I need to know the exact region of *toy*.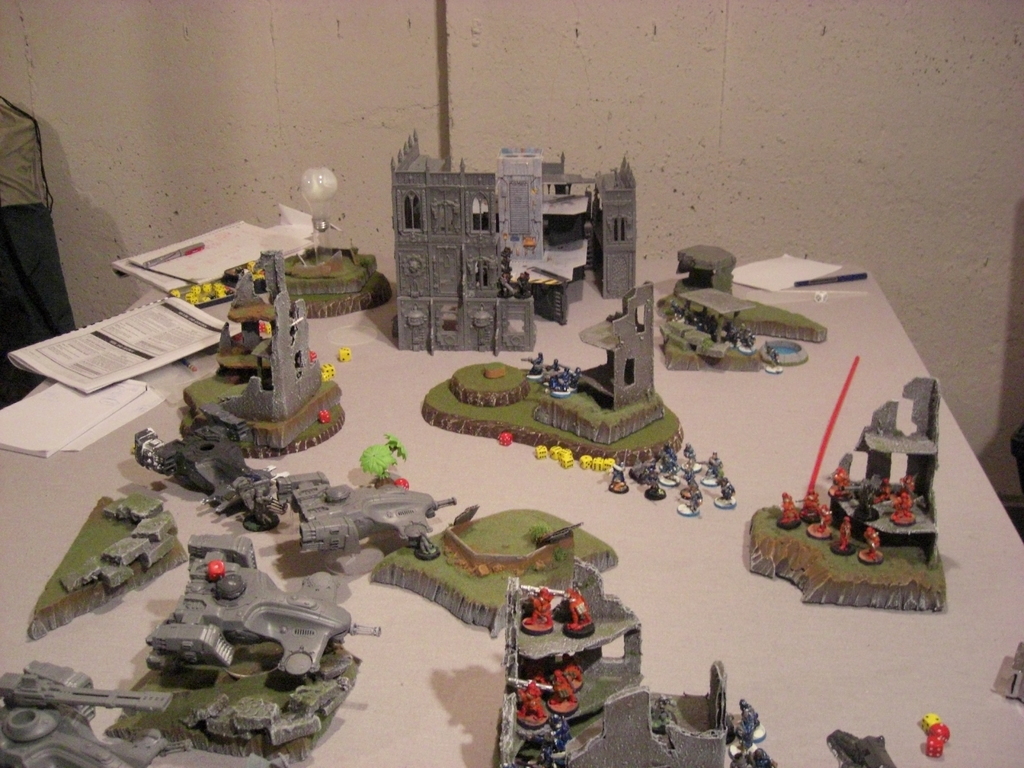
Region: <region>730, 311, 748, 348</region>.
